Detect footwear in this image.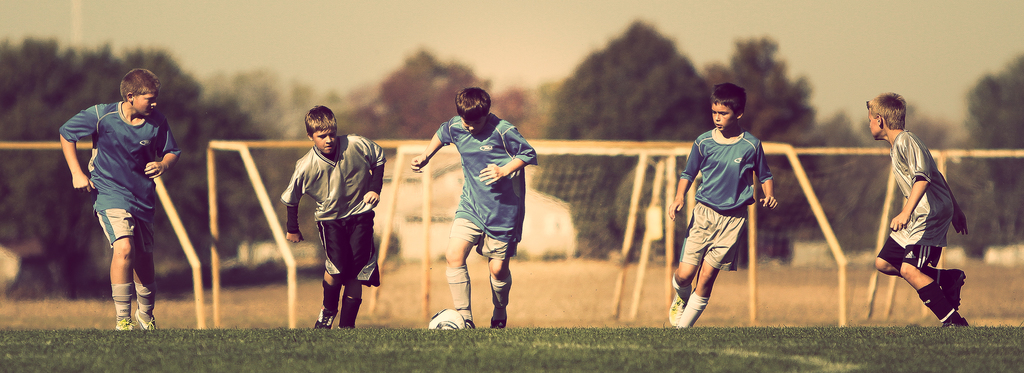
Detection: x1=311 y1=307 x2=335 y2=331.
